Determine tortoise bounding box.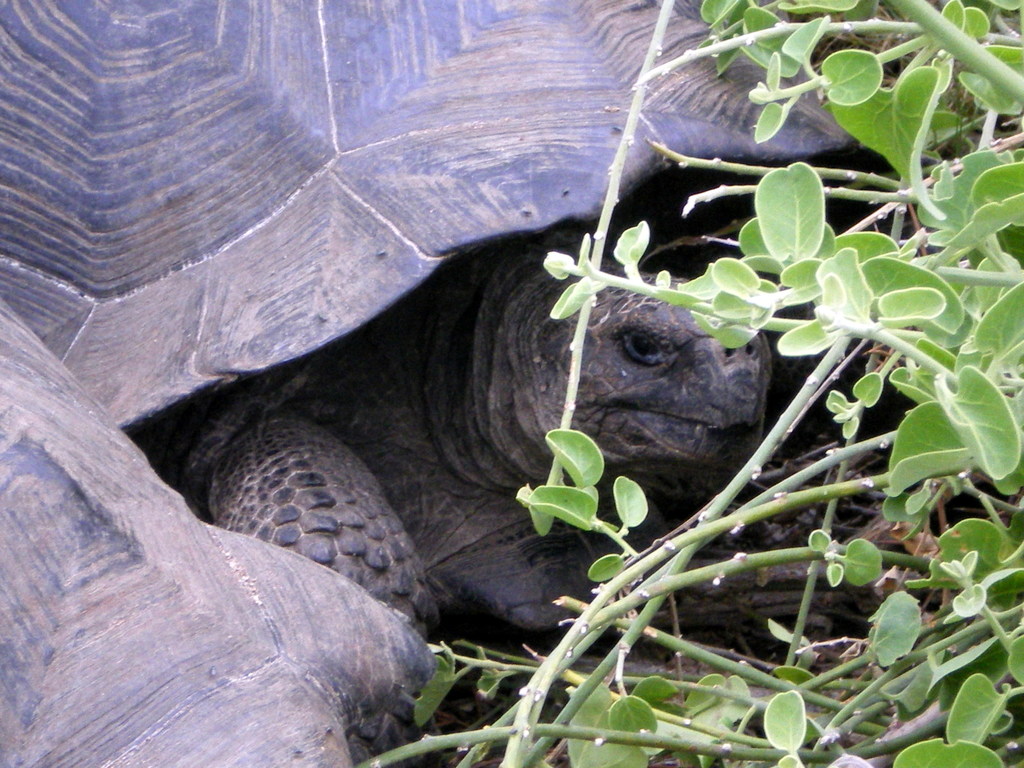
Determined: box=[0, 0, 872, 764].
